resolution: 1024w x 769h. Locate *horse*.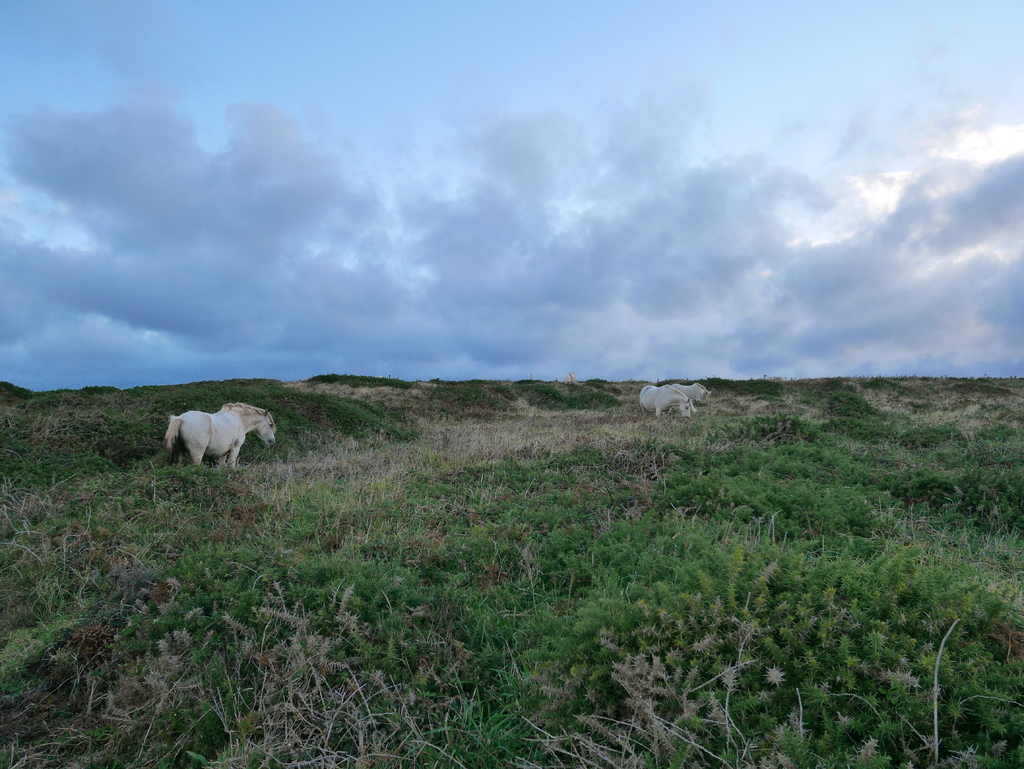
[665, 385, 713, 405].
